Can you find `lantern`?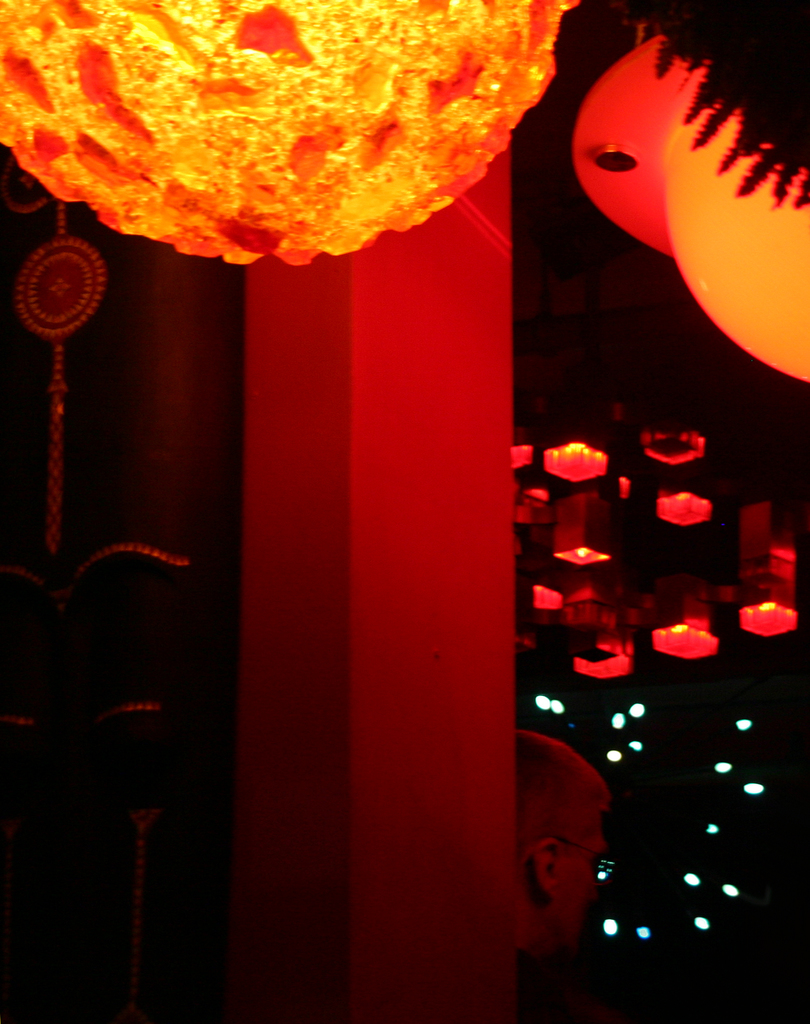
Yes, bounding box: (x1=0, y1=0, x2=583, y2=269).
